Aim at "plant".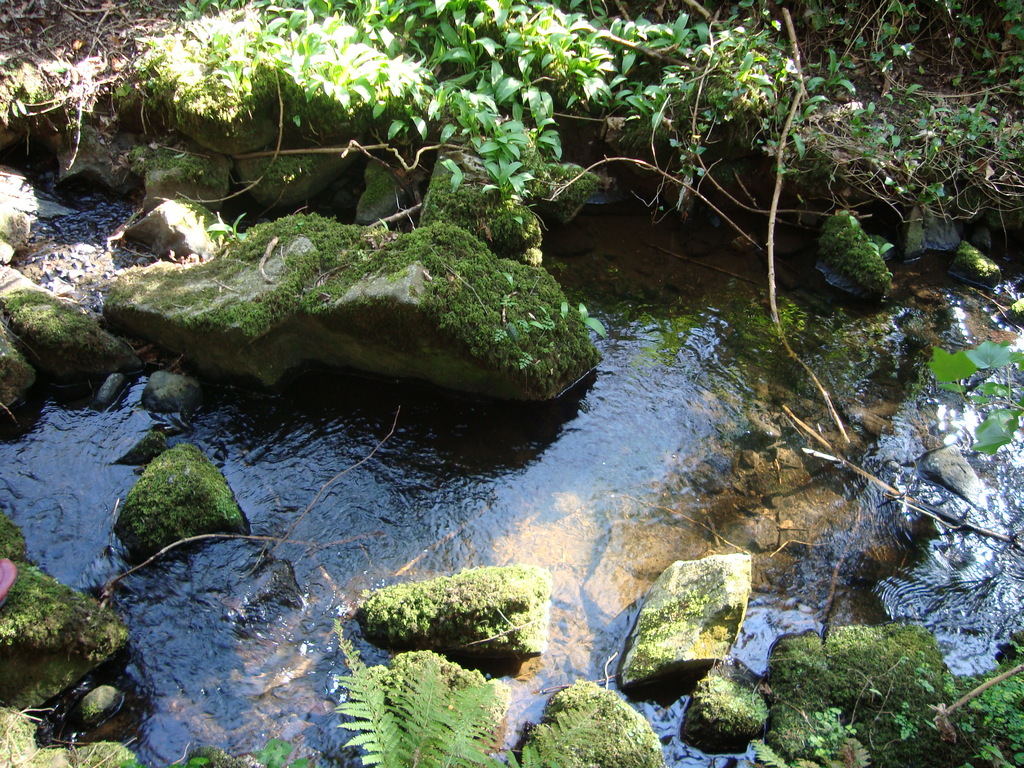
Aimed at bbox=(920, 336, 1023, 458).
